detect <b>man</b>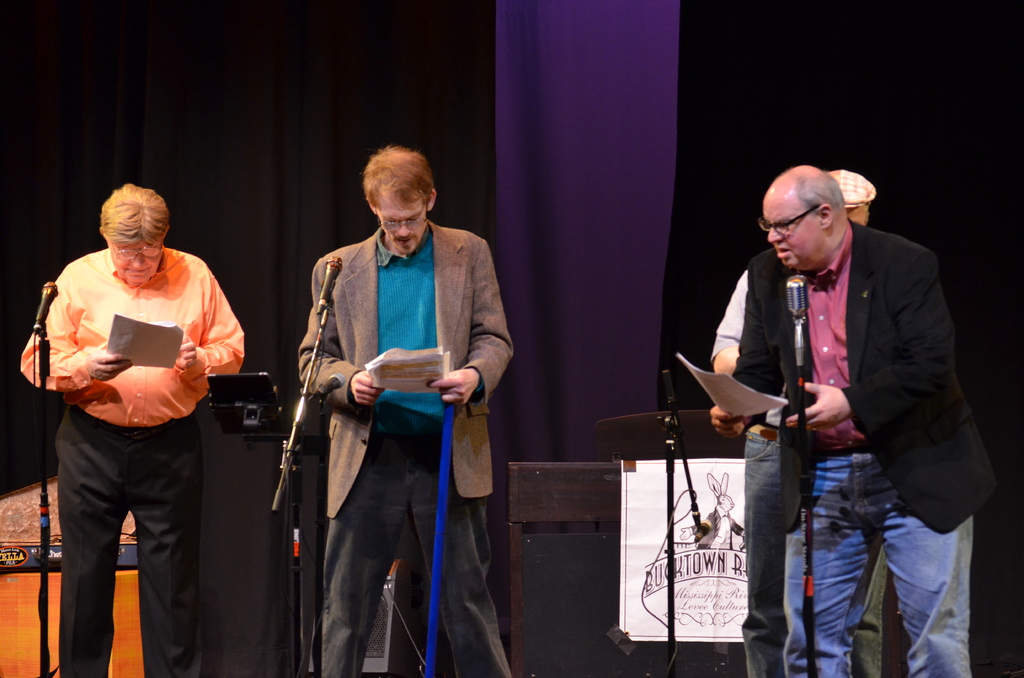
(705, 168, 888, 677)
